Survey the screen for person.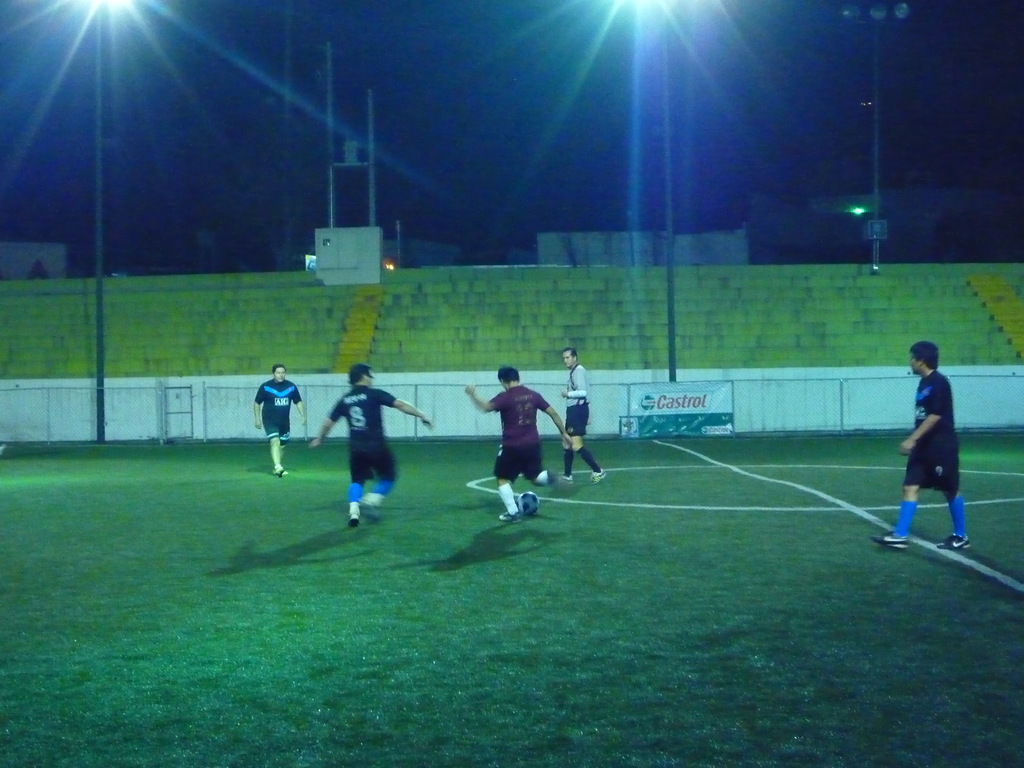
Survey found: {"x1": 476, "y1": 355, "x2": 558, "y2": 529}.
